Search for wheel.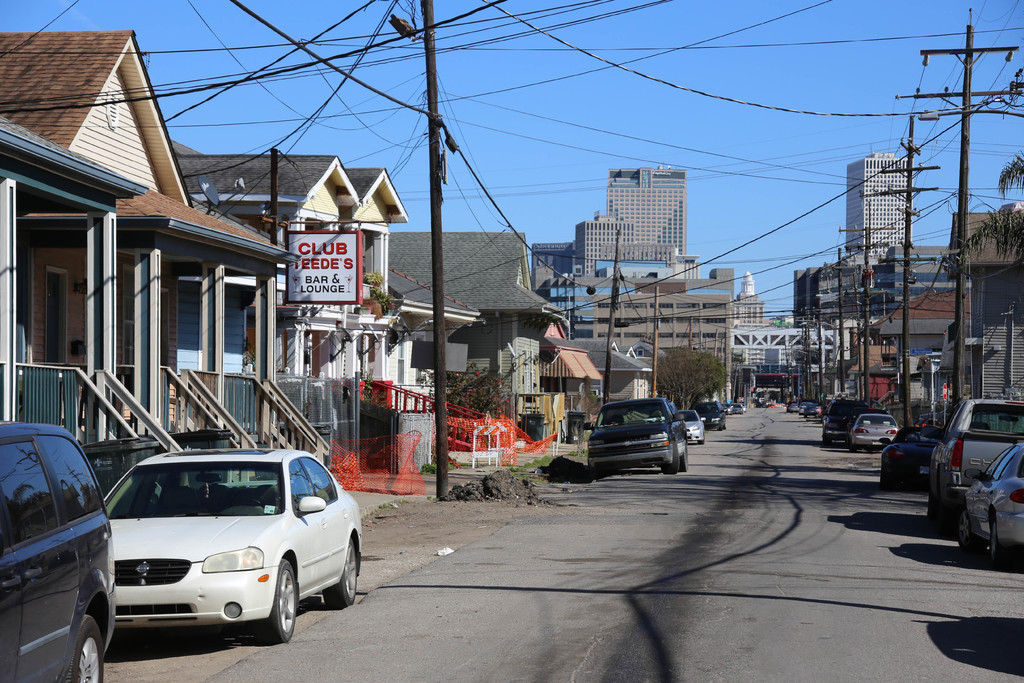
Found at l=44, t=586, r=100, b=680.
